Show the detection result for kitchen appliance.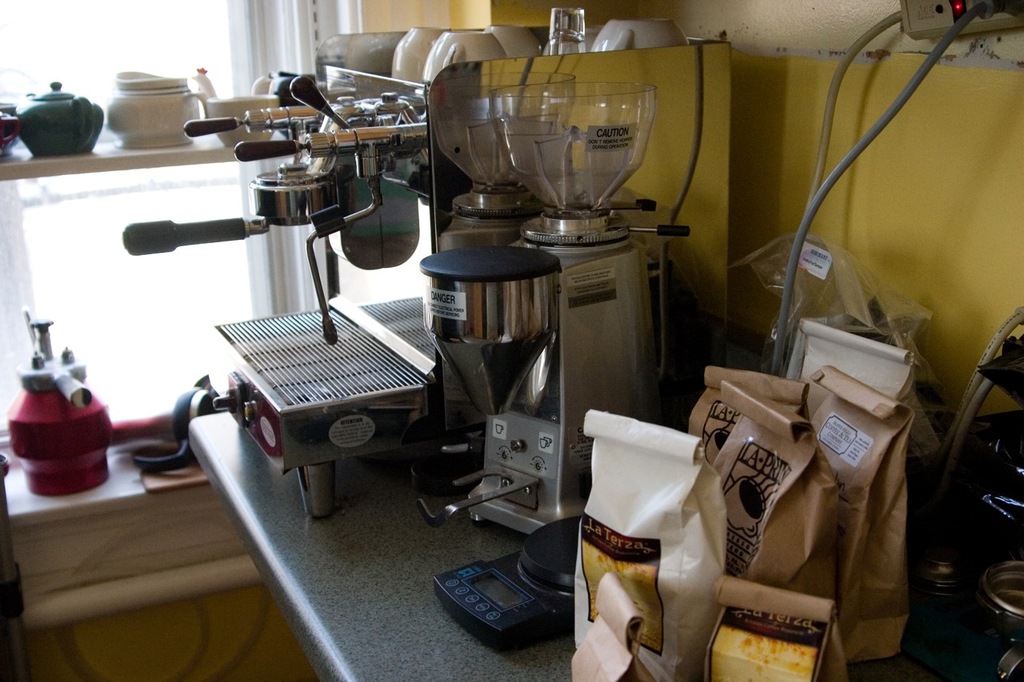
box=[9, 319, 102, 493].
